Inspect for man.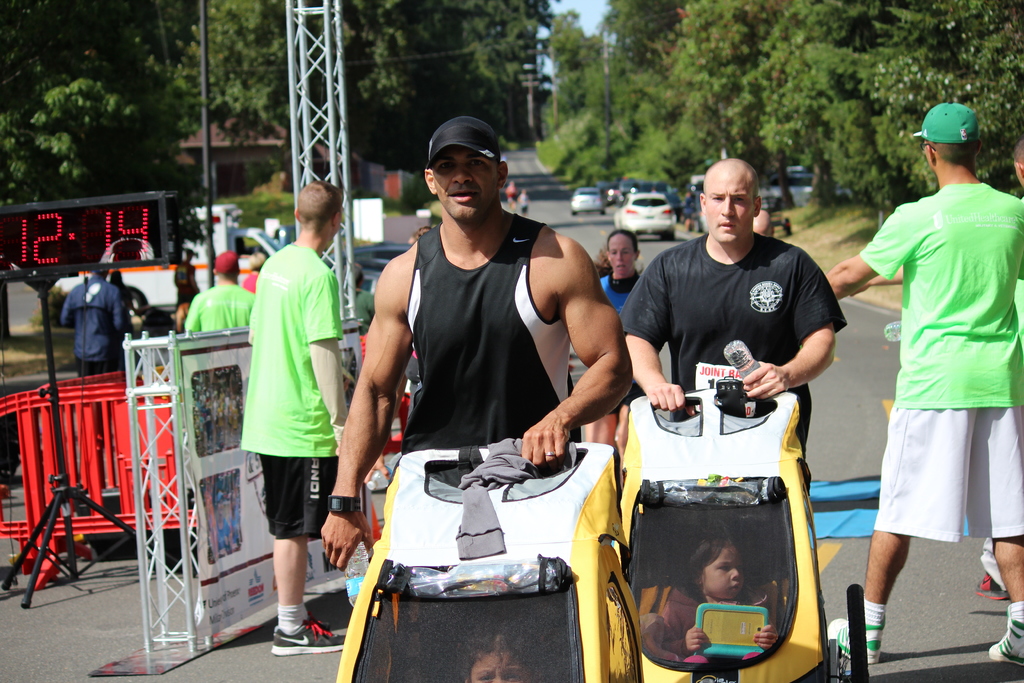
Inspection: <region>181, 248, 255, 331</region>.
